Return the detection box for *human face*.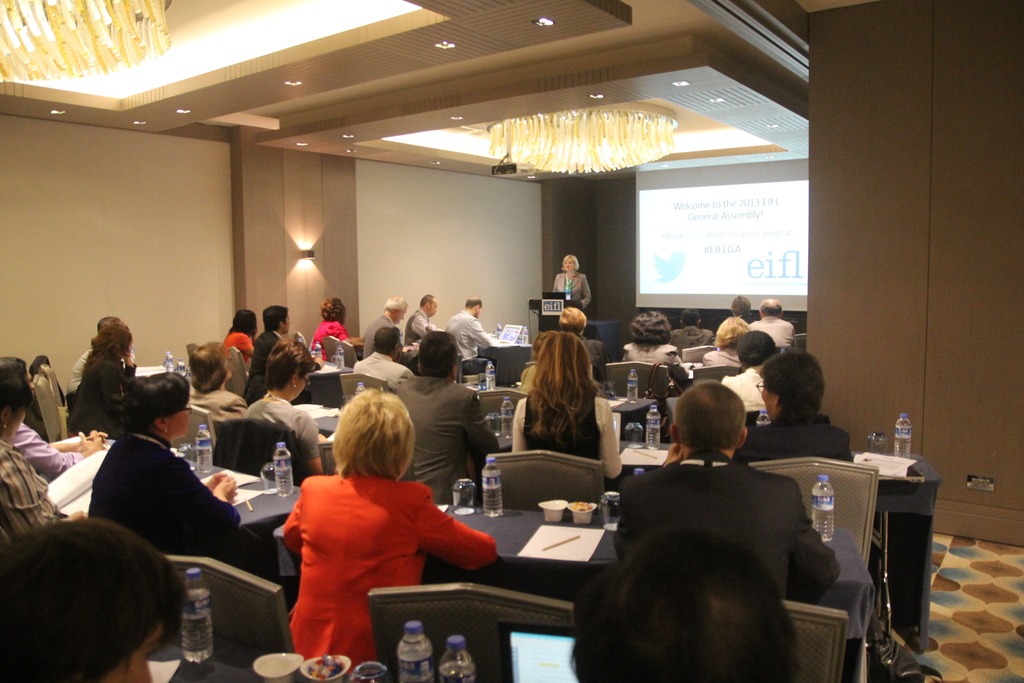
pyautogui.locateOnScreen(429, 300, 436, 313).
